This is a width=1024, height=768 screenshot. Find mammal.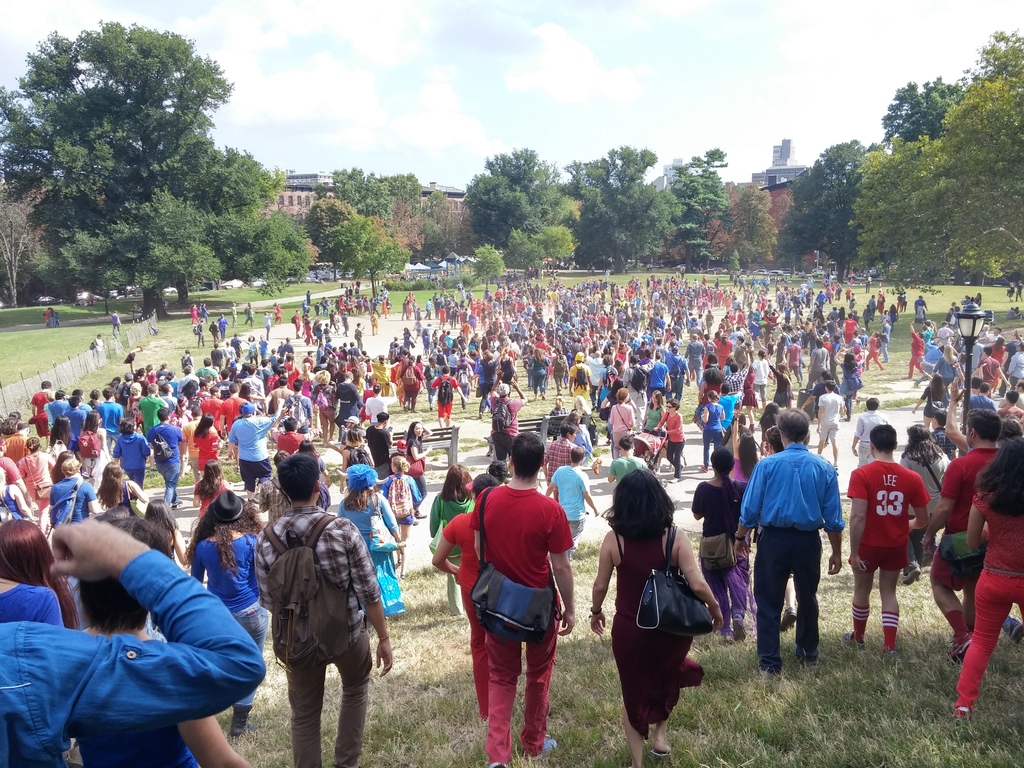
Bounding box: (542,425,574,500).
